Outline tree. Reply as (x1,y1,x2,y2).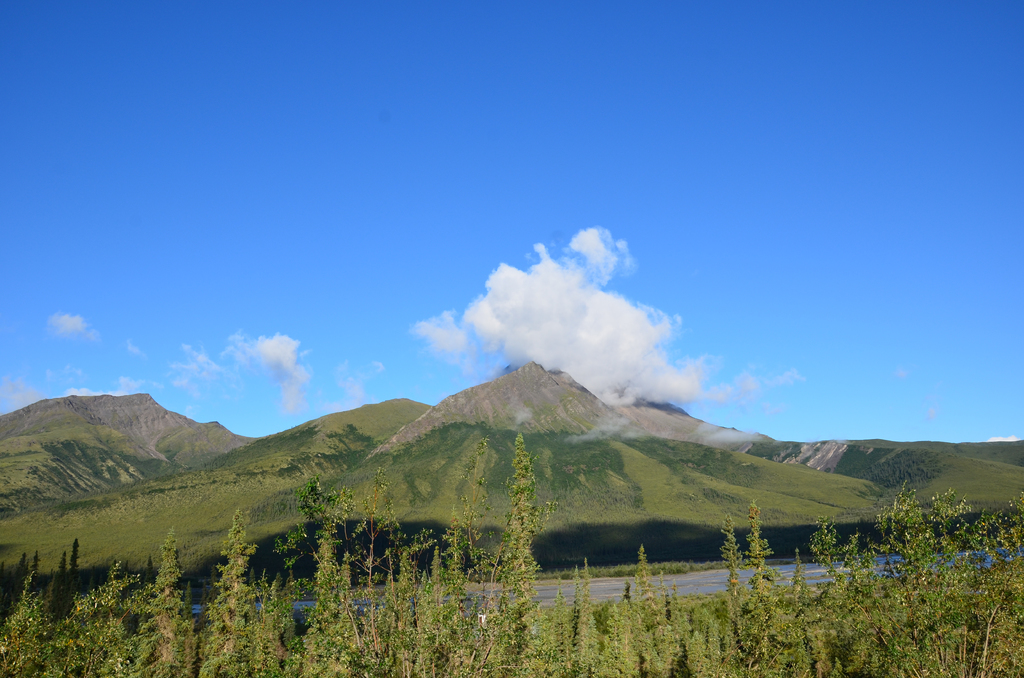
(195,509,296,677).
